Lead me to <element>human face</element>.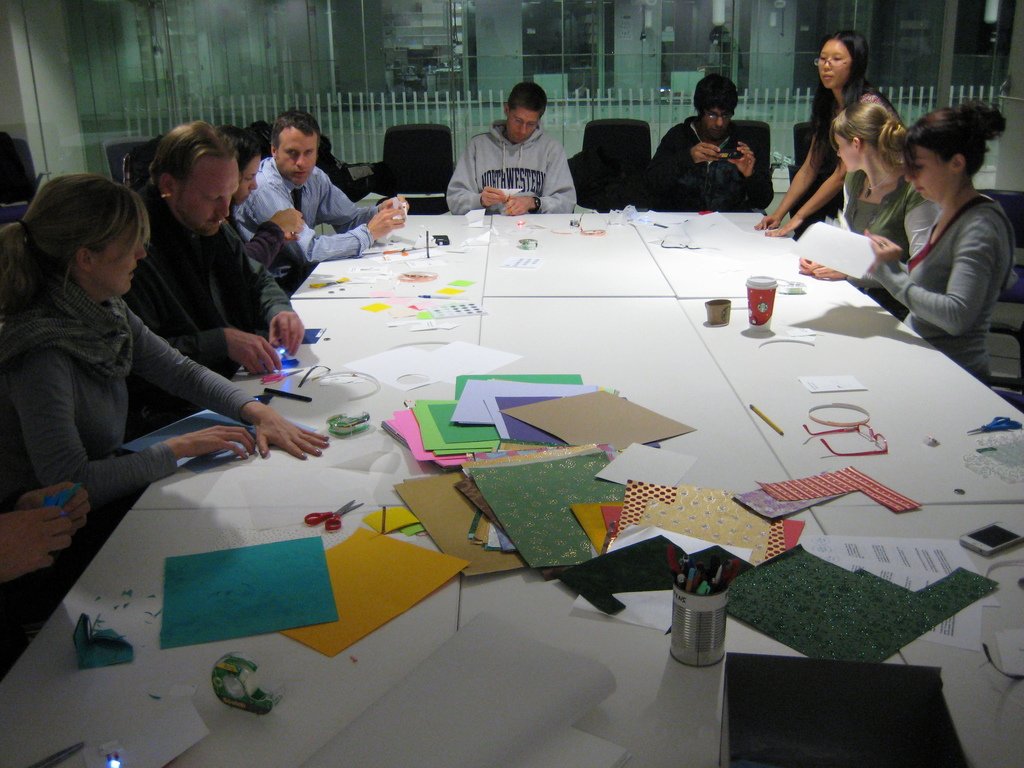
Lead to <box>239,155,260,210</box>.
